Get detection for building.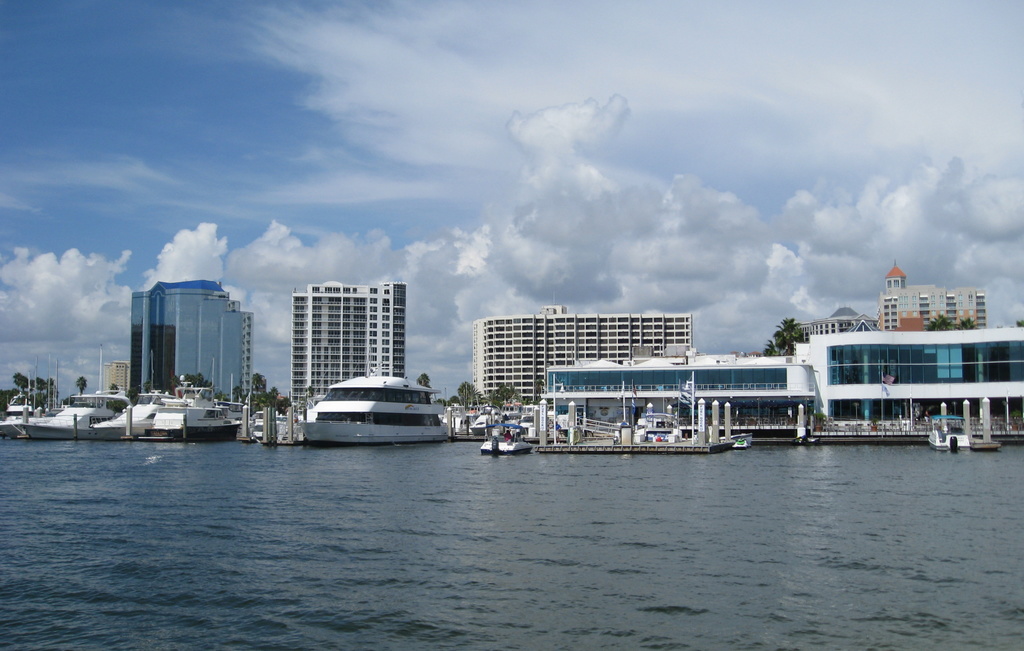
Detection: rect(473, 304, 689, 404).
